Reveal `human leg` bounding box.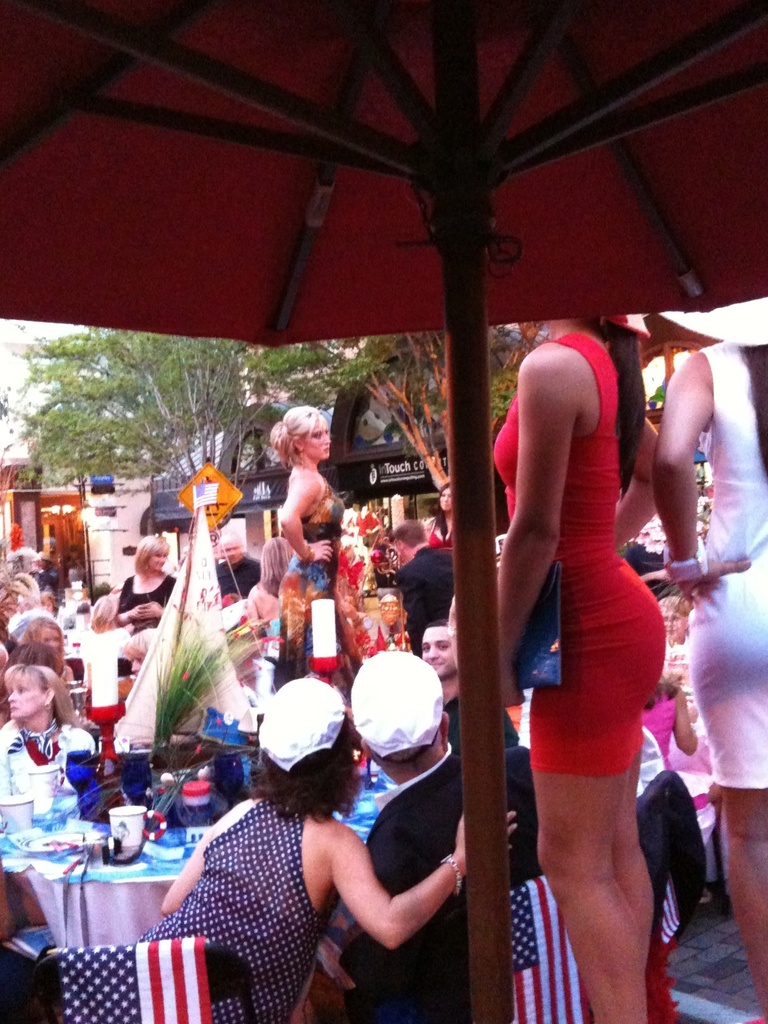
Revealed: [684, 574, 767, 1023].
